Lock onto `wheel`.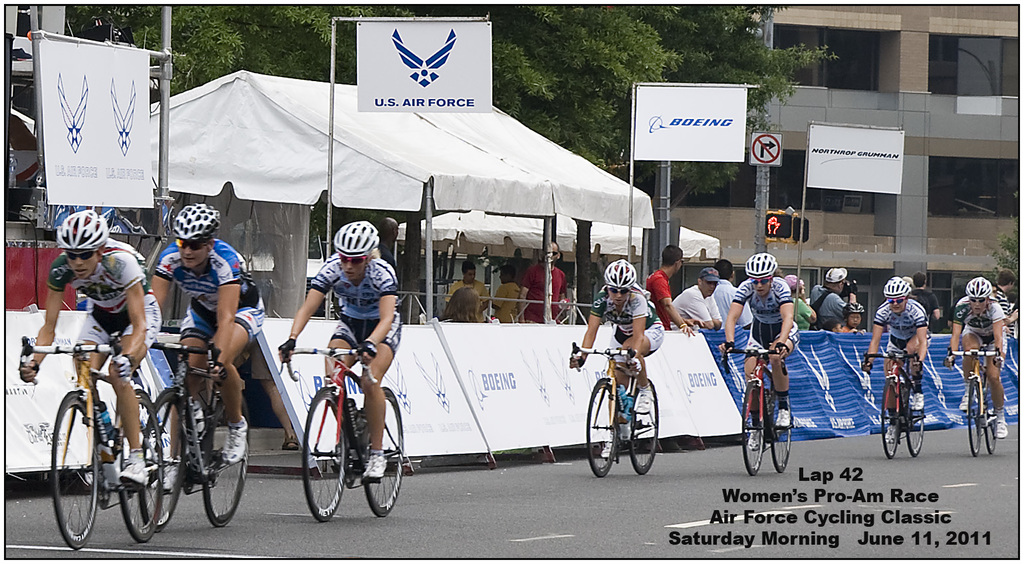
Locked: pyautogui.locateOnScreen(33, 398, 102, 539).
